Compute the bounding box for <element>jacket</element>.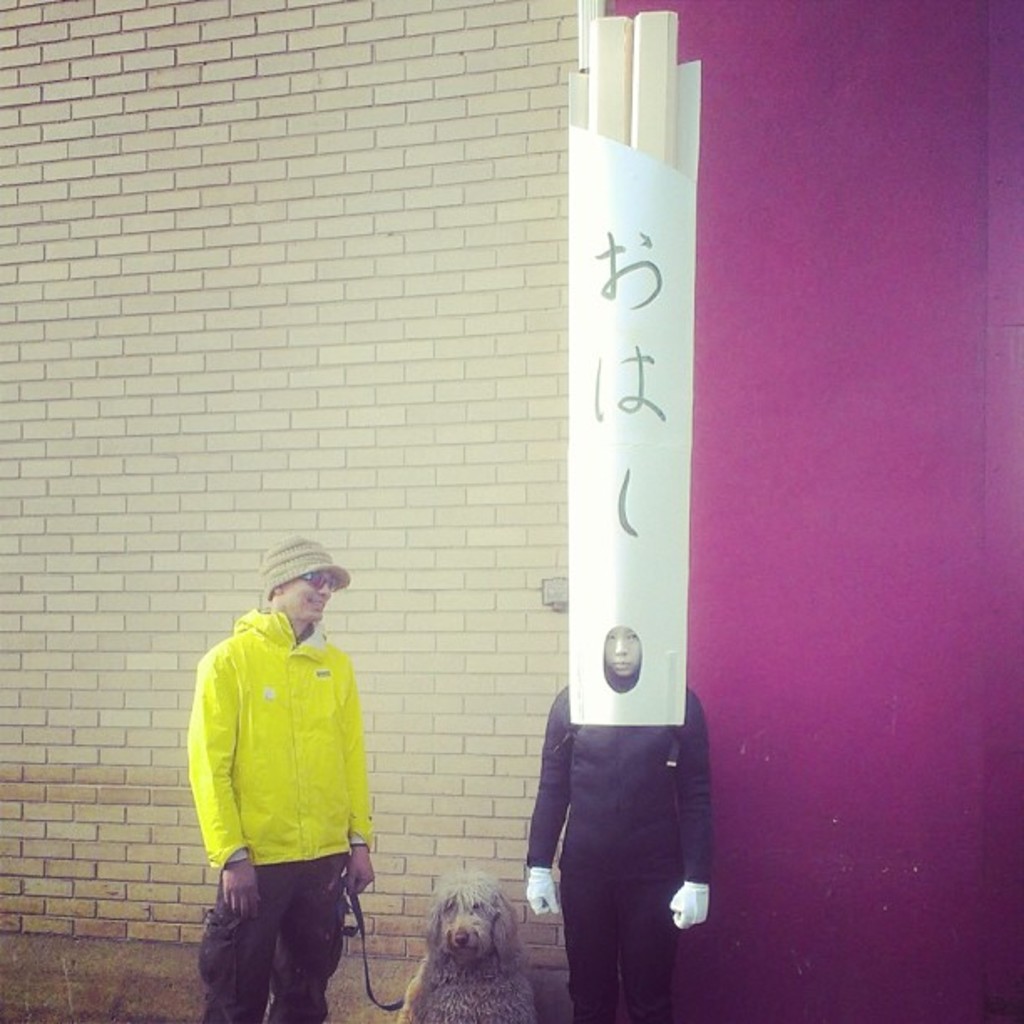
region(187, 559, 381, 925).
